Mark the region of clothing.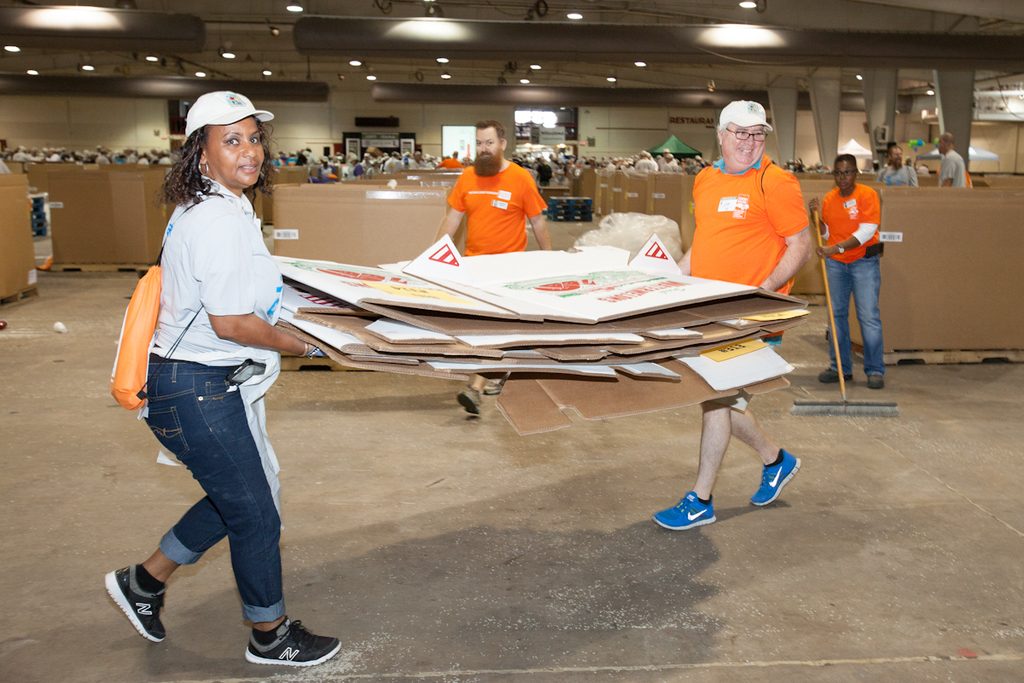
Region: 812/178/884/371.
